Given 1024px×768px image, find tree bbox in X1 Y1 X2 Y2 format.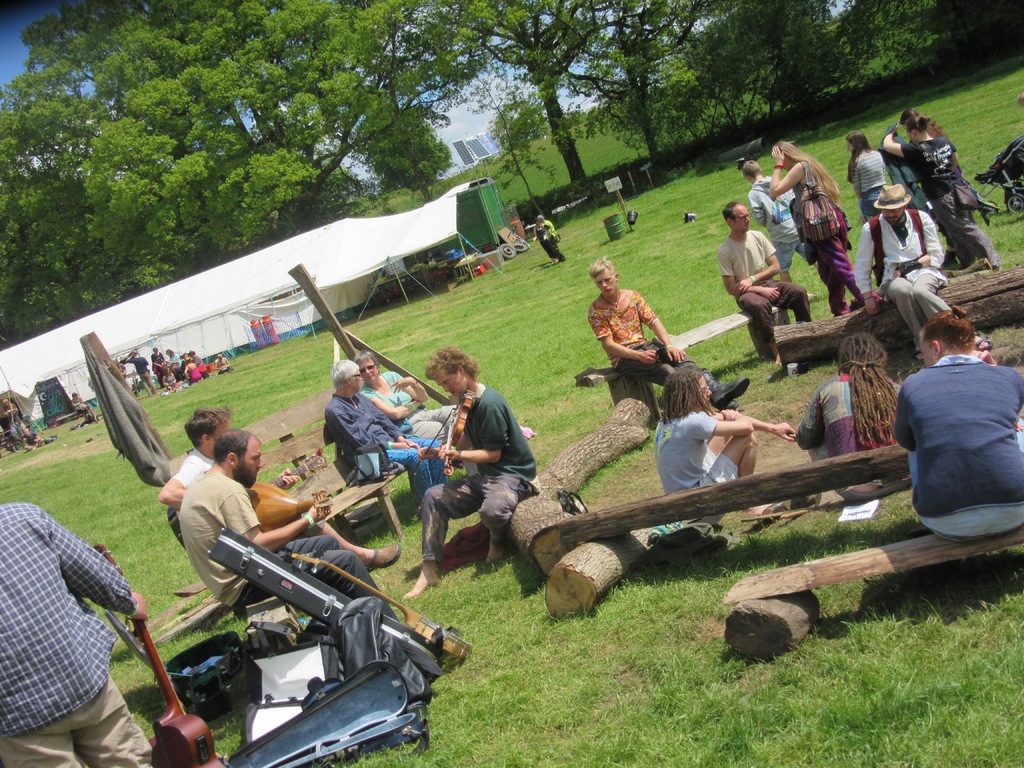
423 6 1018 188.
